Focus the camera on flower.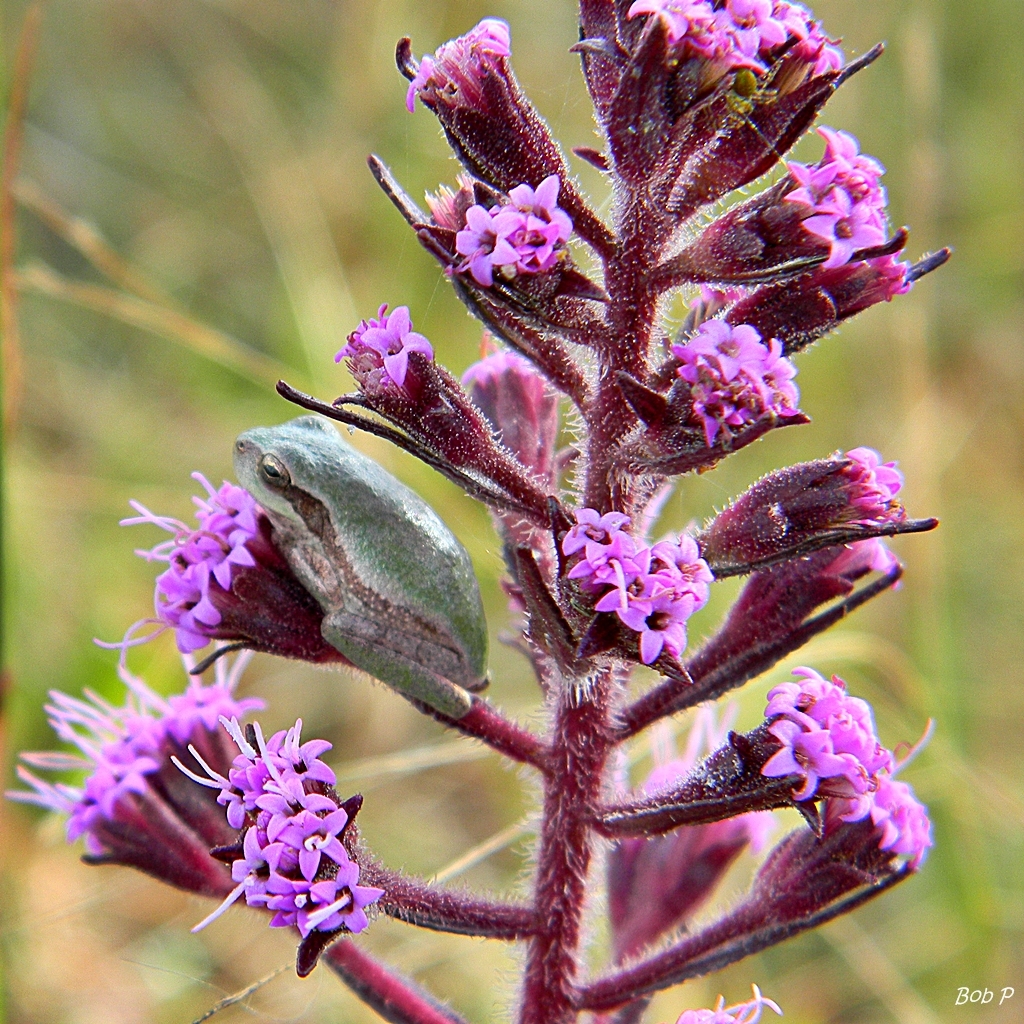
Focus region: Rect(416, 158, 564, 291).
